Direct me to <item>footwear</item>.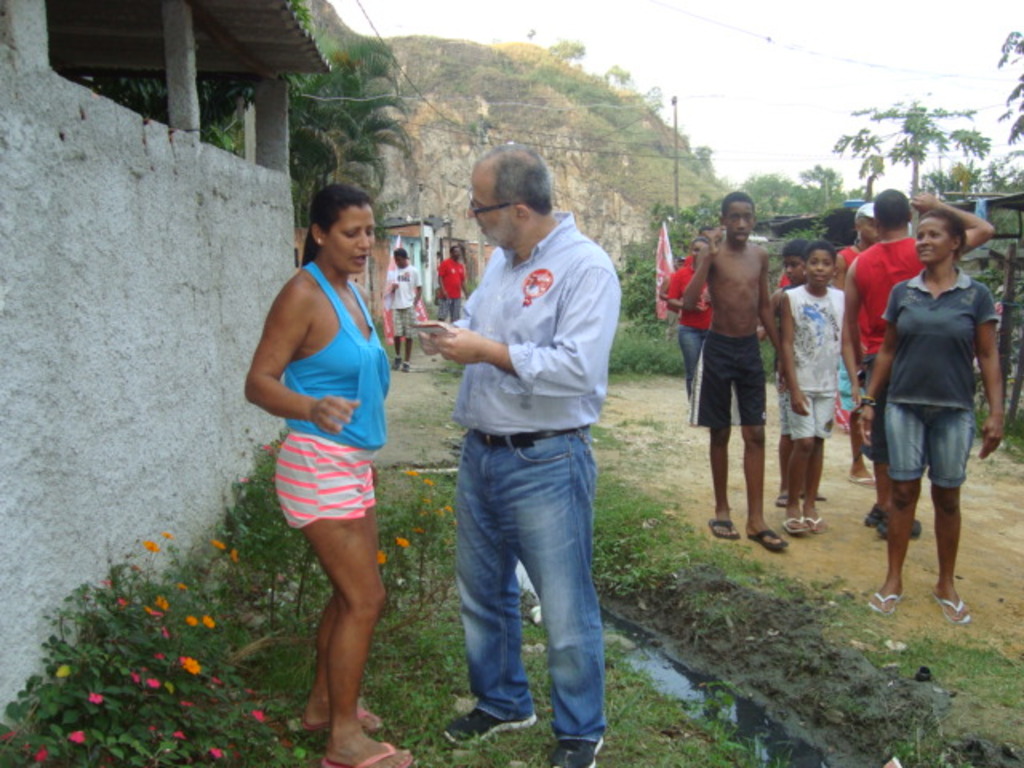
Direction: rect(710, 518, 736, 536).
